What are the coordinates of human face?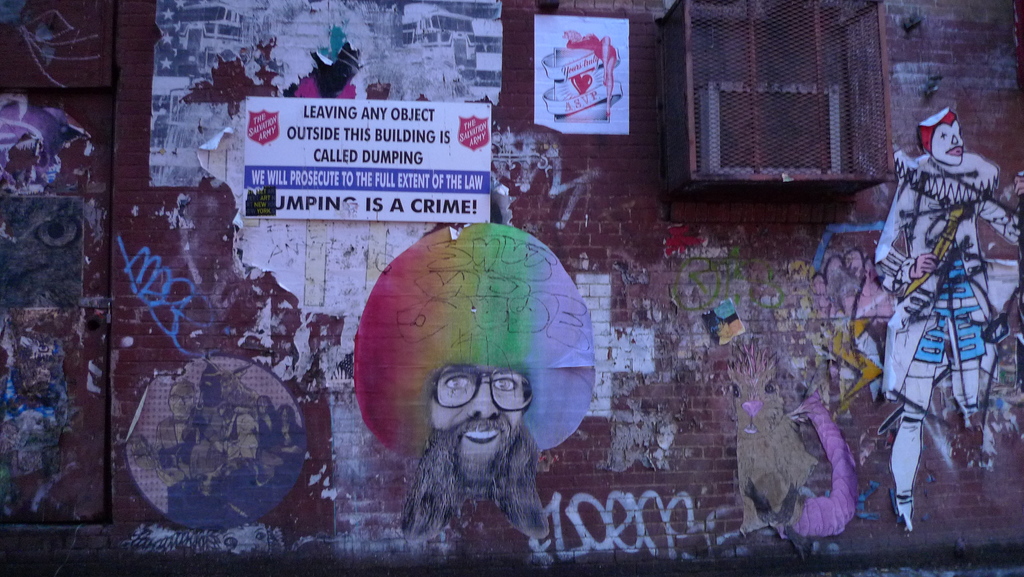
bbox(428, 374, 536, 467).
